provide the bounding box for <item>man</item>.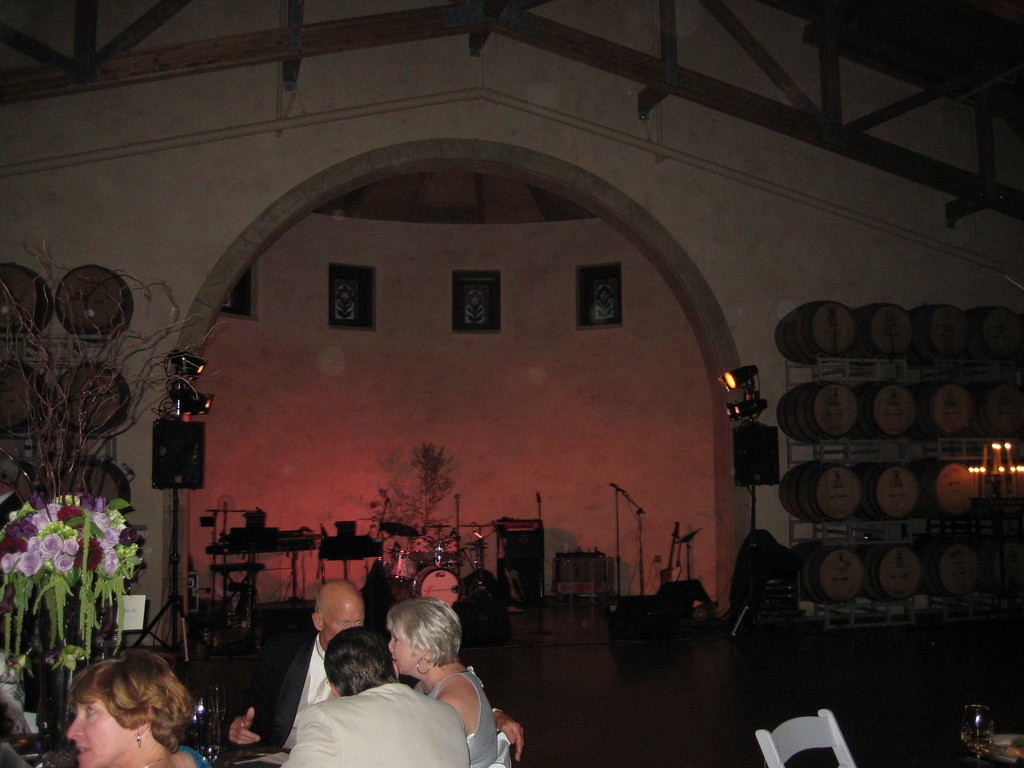
BBox(211, 577, 401, 743).
